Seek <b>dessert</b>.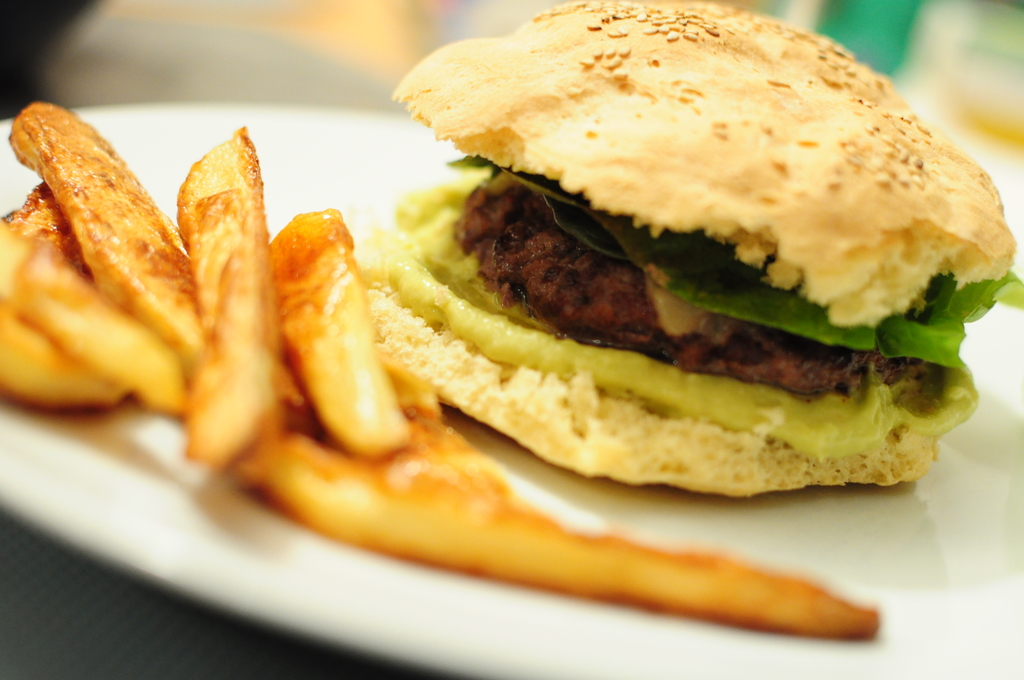
332,8,1021,508.
